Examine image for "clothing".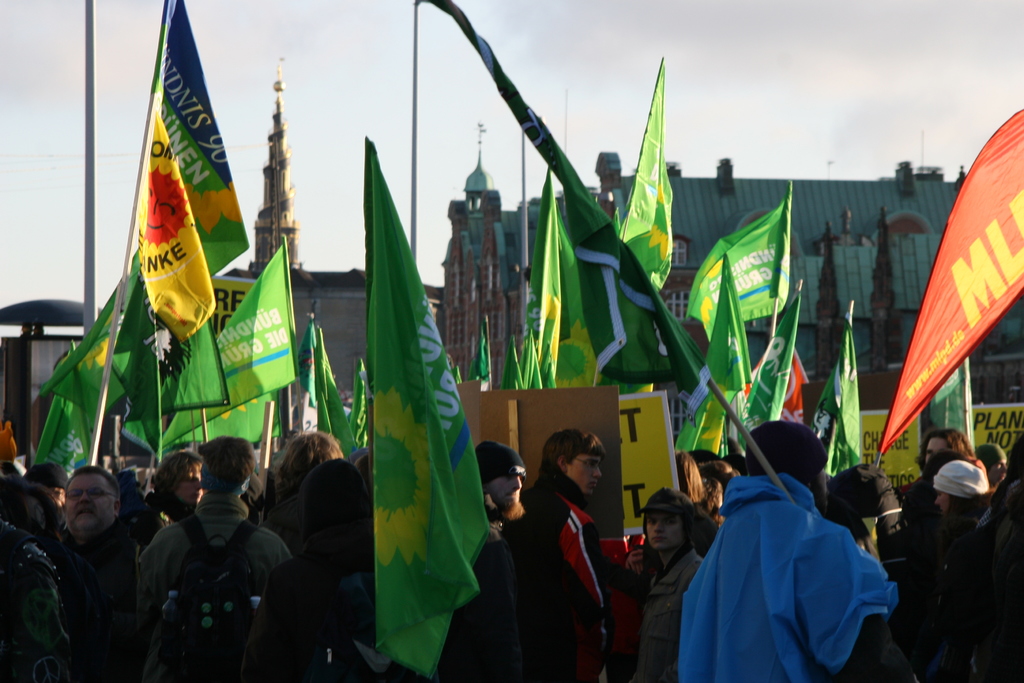
Examination result: [636,538,711,682].
